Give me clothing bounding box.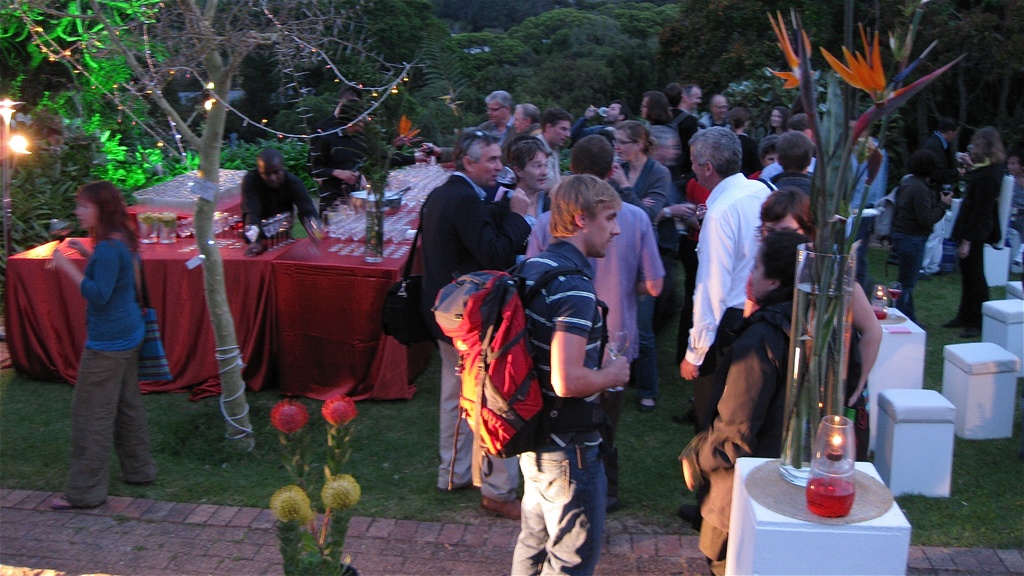
[896,174,946,230].
